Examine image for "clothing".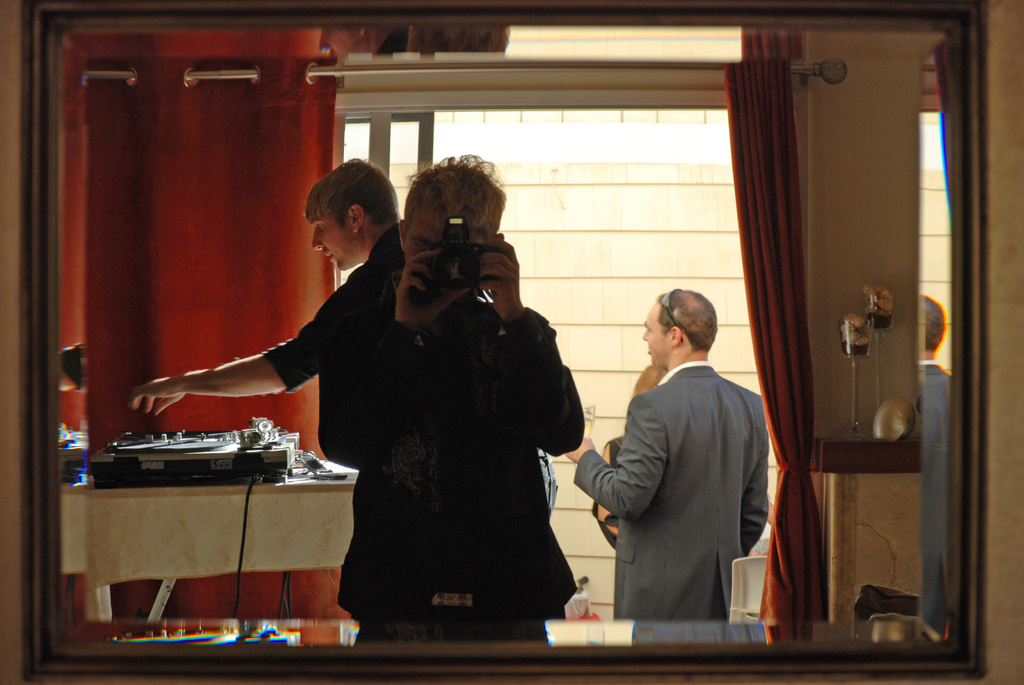
Examination result: left=308, top=283, right=589, bottom=642.
